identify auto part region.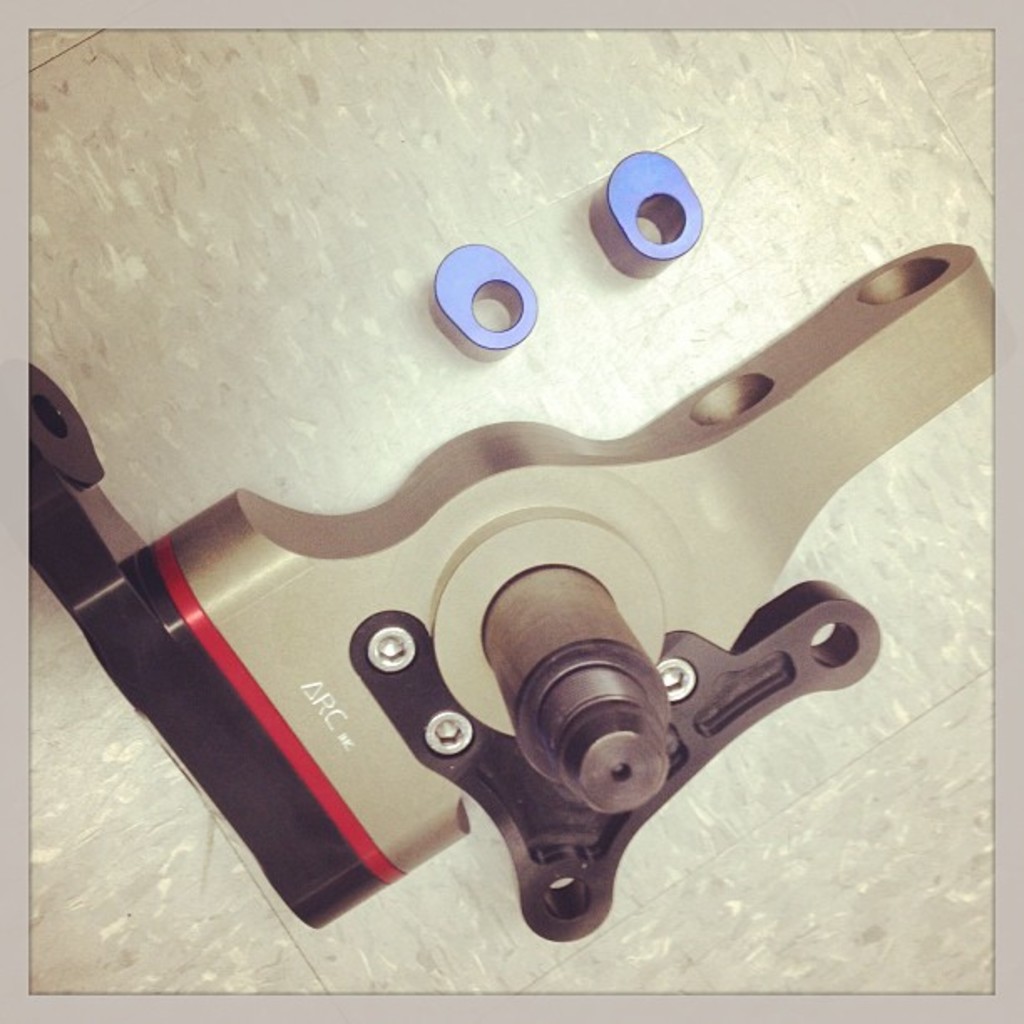
Region: (584,147,704,279).
